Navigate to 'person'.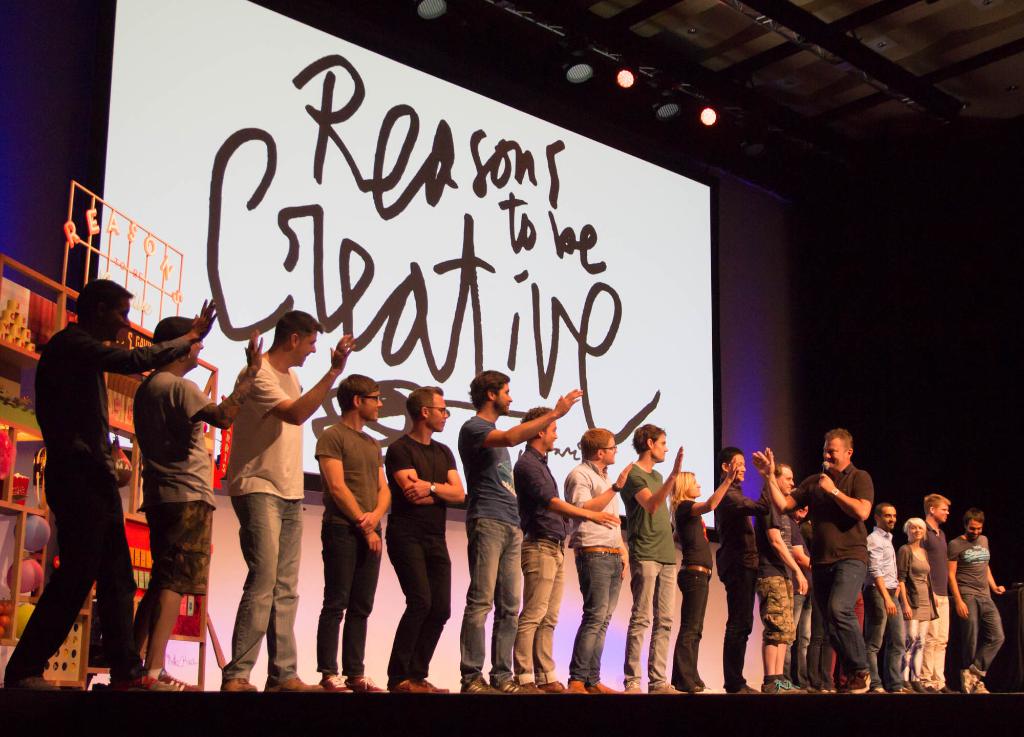
Navigation target: [x1=897, y1=517, x2=932, y2=689].
